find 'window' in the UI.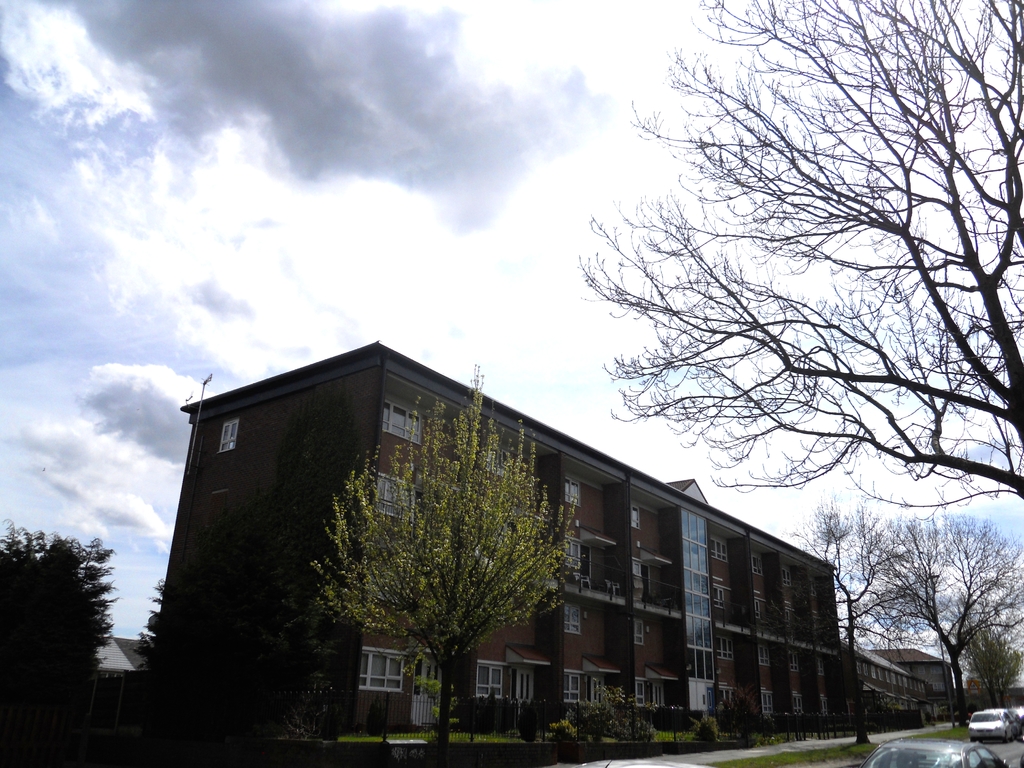
UI element at 632/623/650/648.
